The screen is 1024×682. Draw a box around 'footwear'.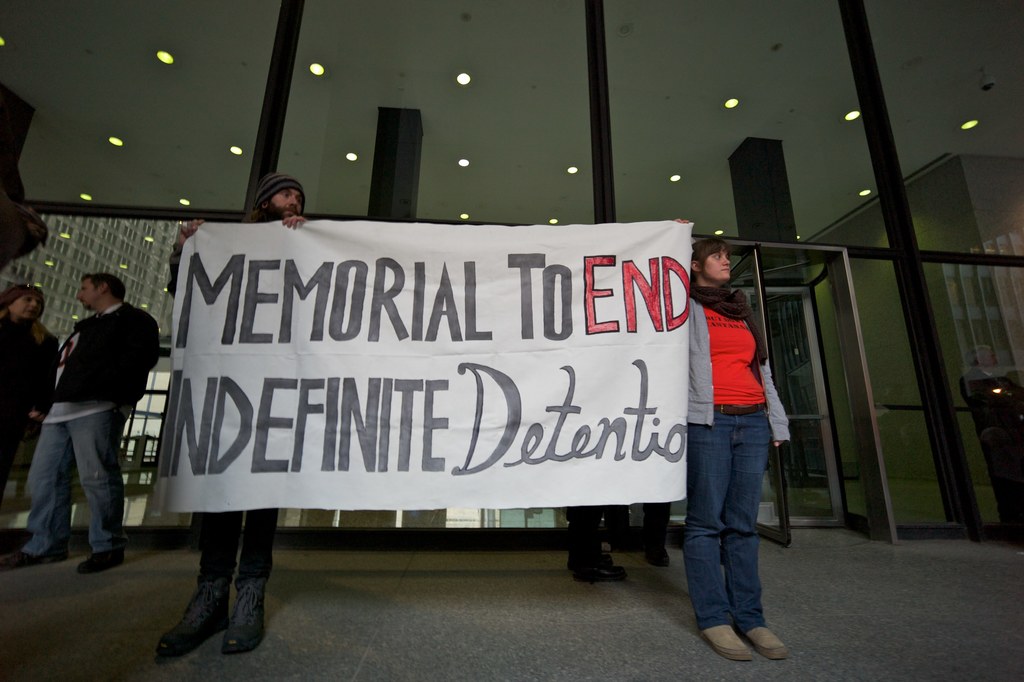
158/539/275/674.
